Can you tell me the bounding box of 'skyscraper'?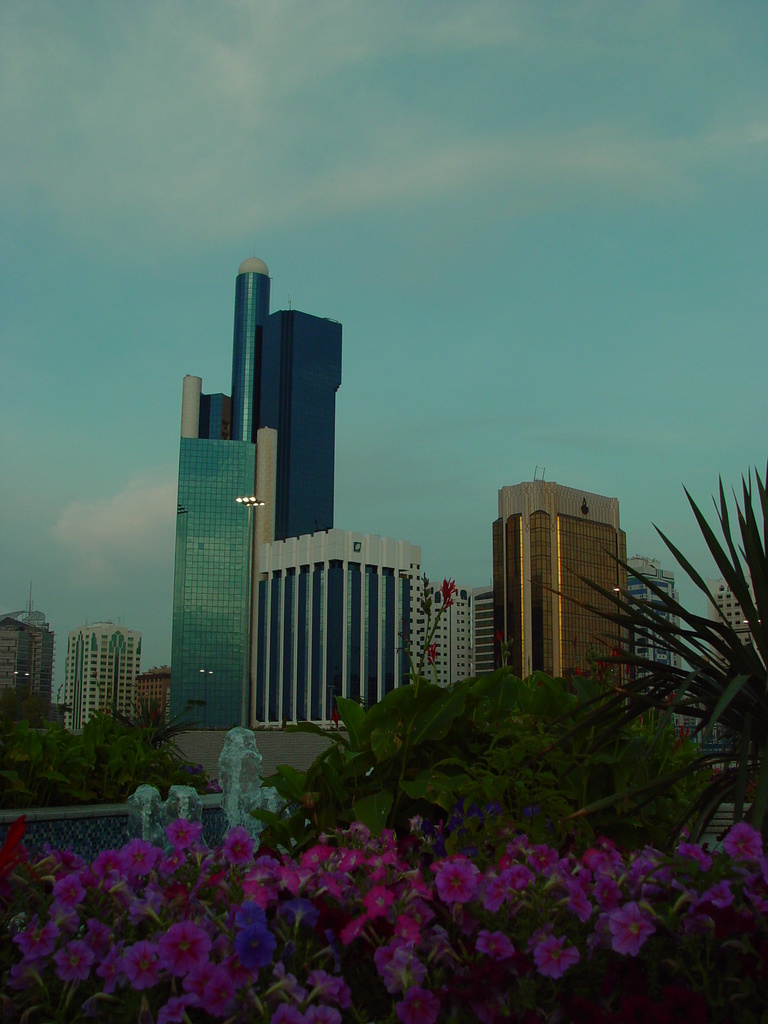
bbox(623, 552, 676, 709).
